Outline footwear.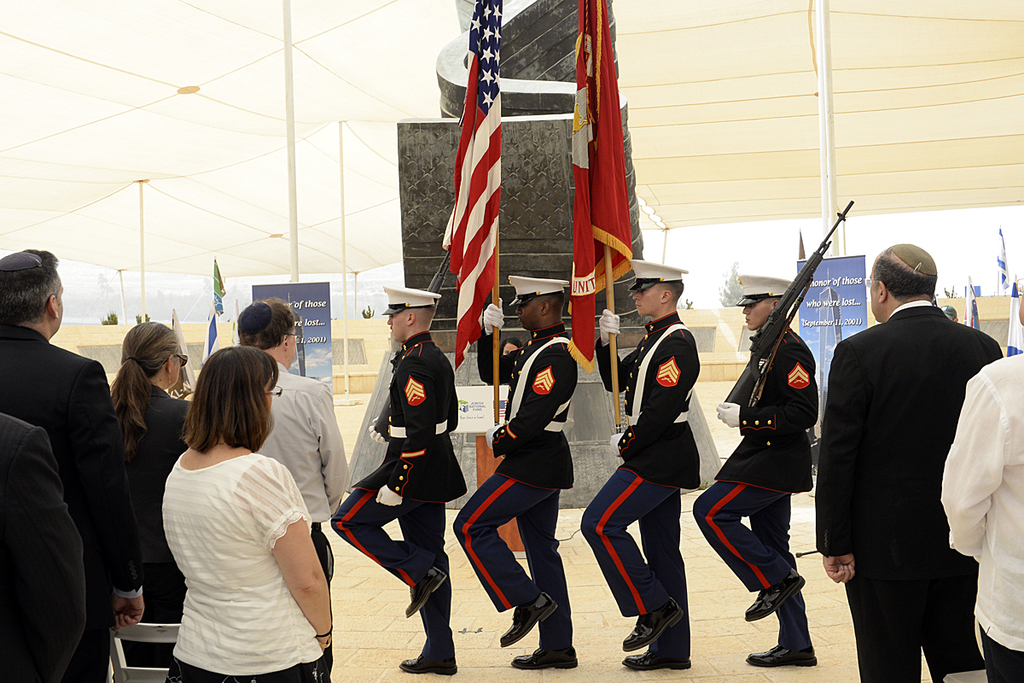
Outline: Rect(742, 569, 806, 621).
